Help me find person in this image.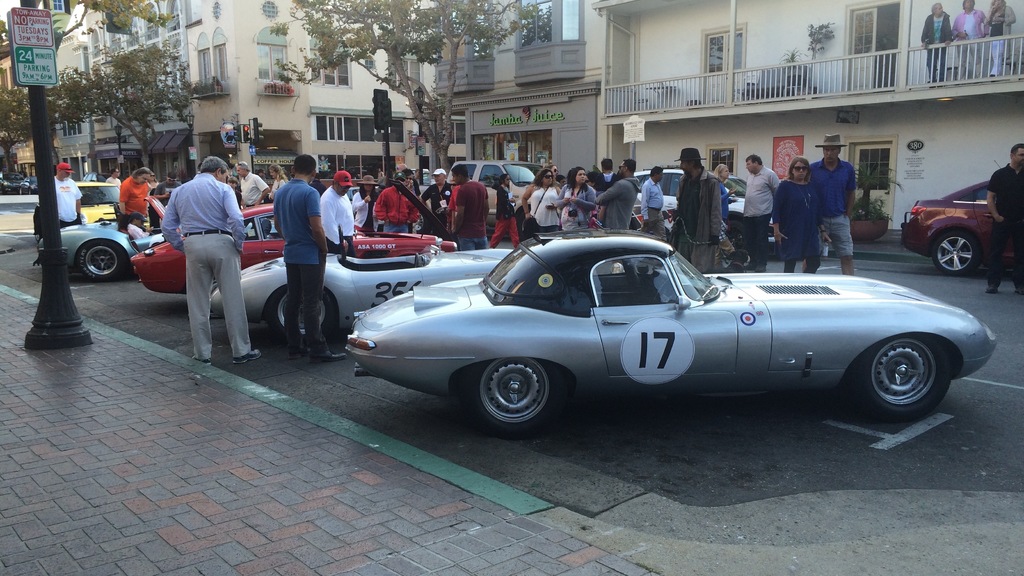
Found it: 48:163:83:227.
